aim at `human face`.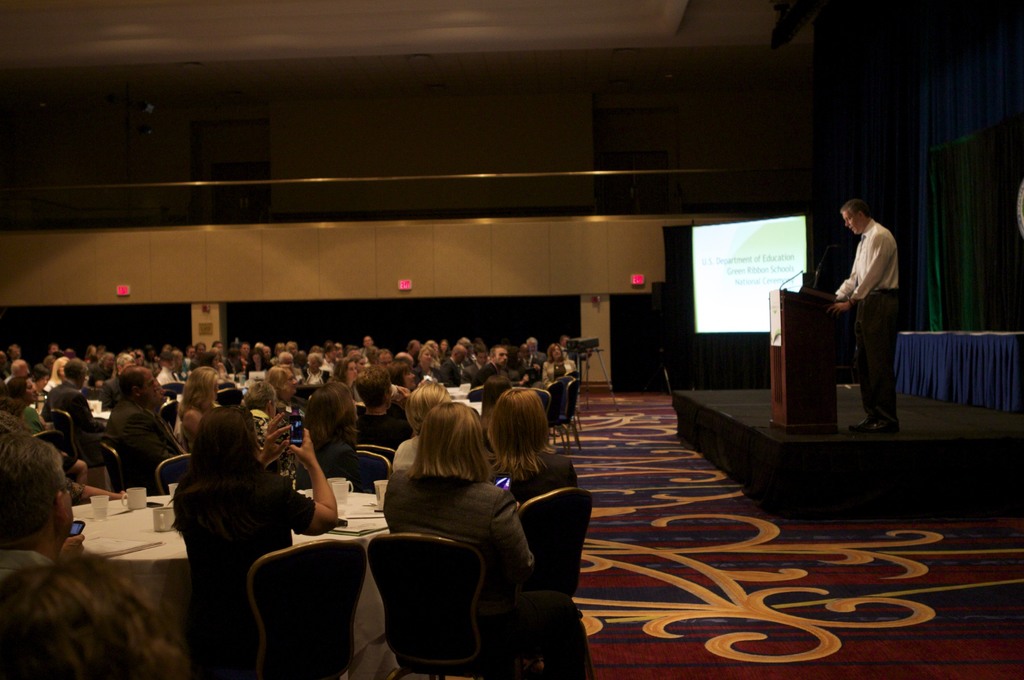
Aimed at 152:378:166:400.
